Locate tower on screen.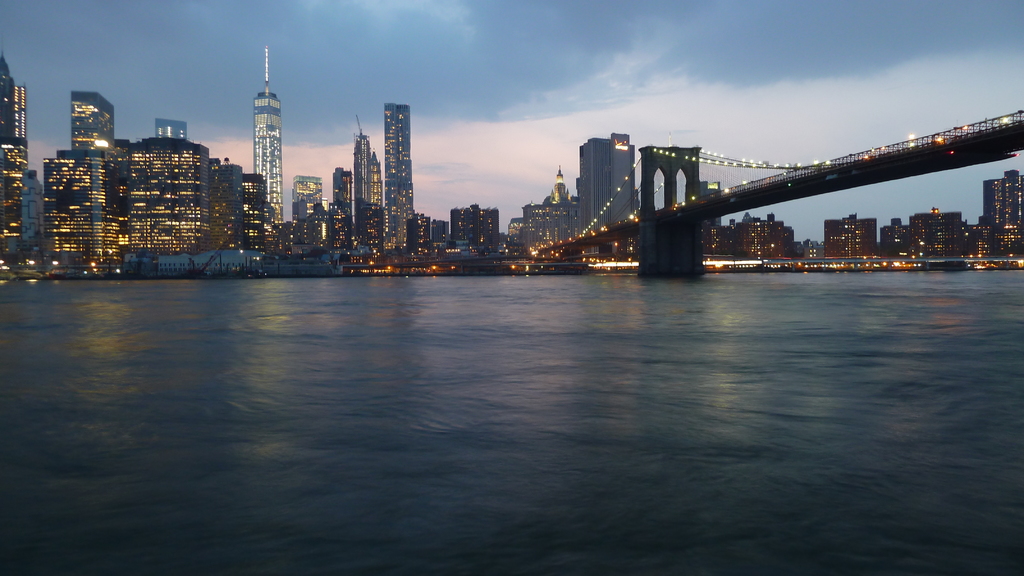
On screen at rect(251, 44, 283, 226).
